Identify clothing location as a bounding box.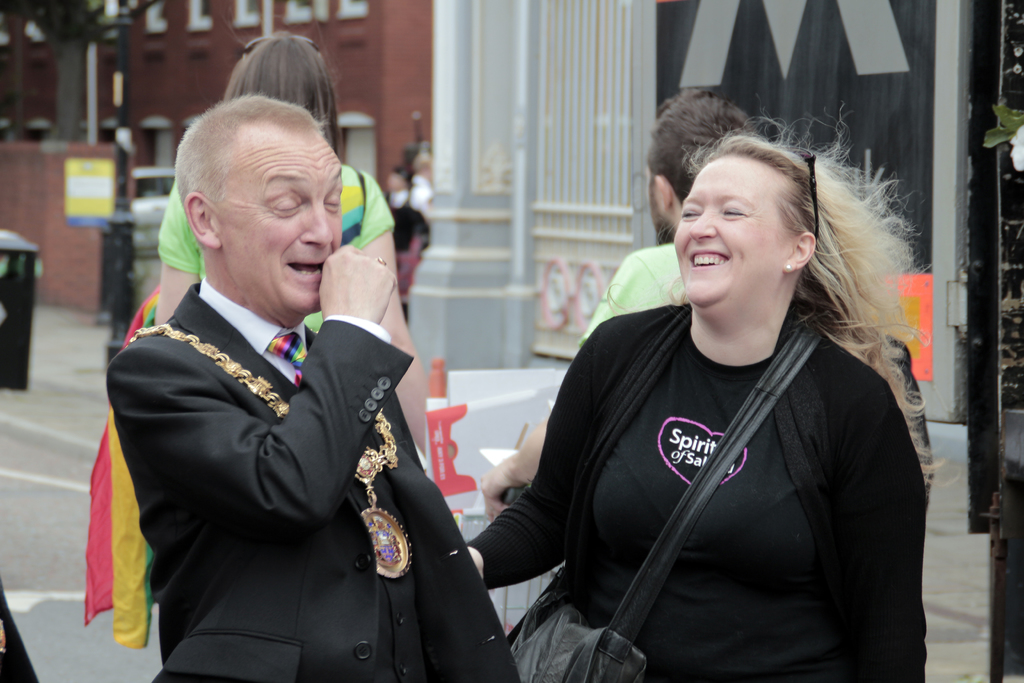
575/239/689/342.
